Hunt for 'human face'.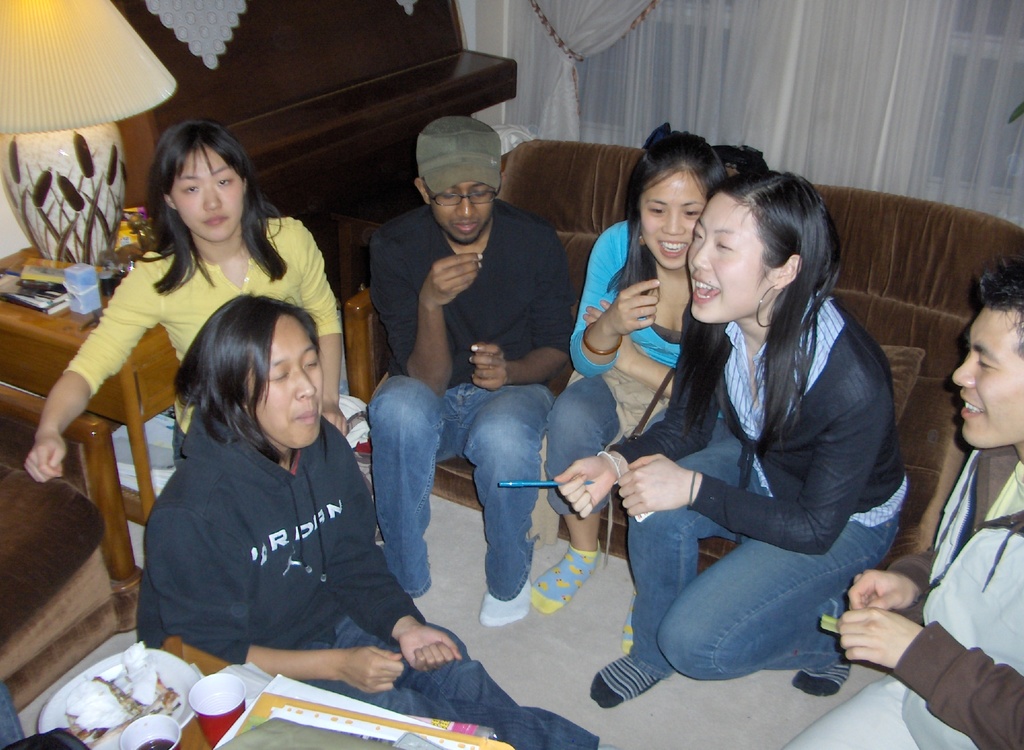
Hunted down at box(248, 316, 325, 448).
